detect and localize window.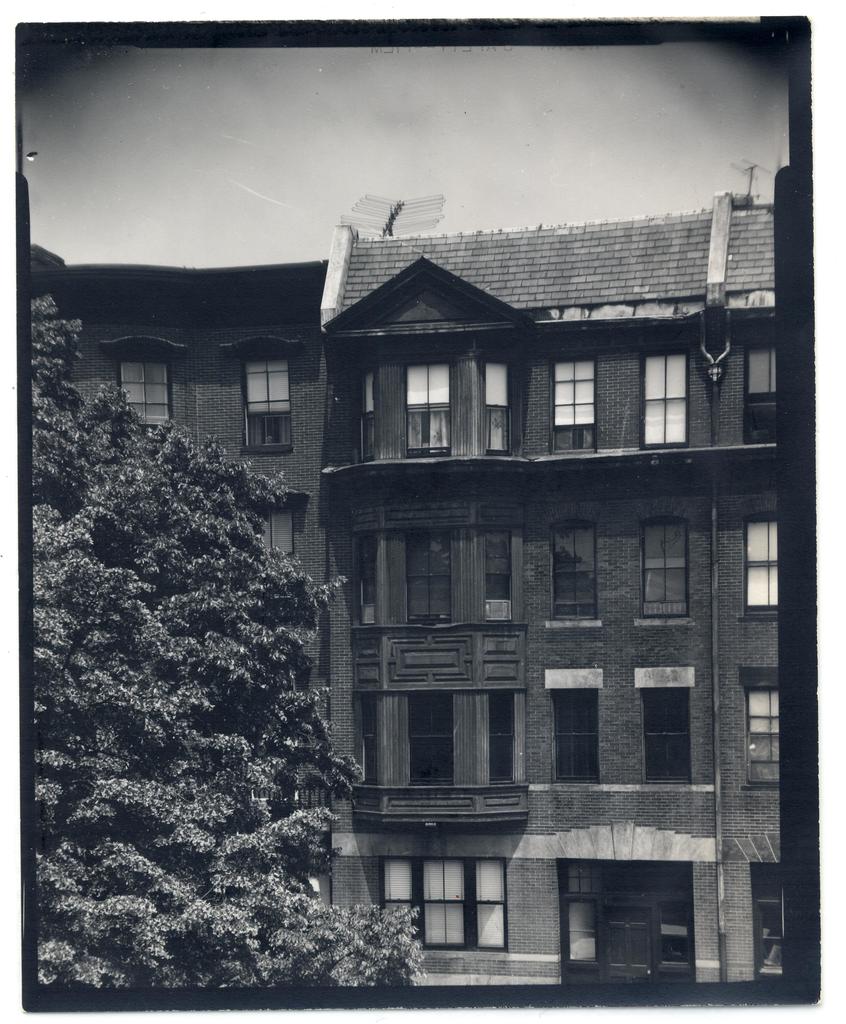
Localized at (left=740, top=679, right=781, bottom=802).
